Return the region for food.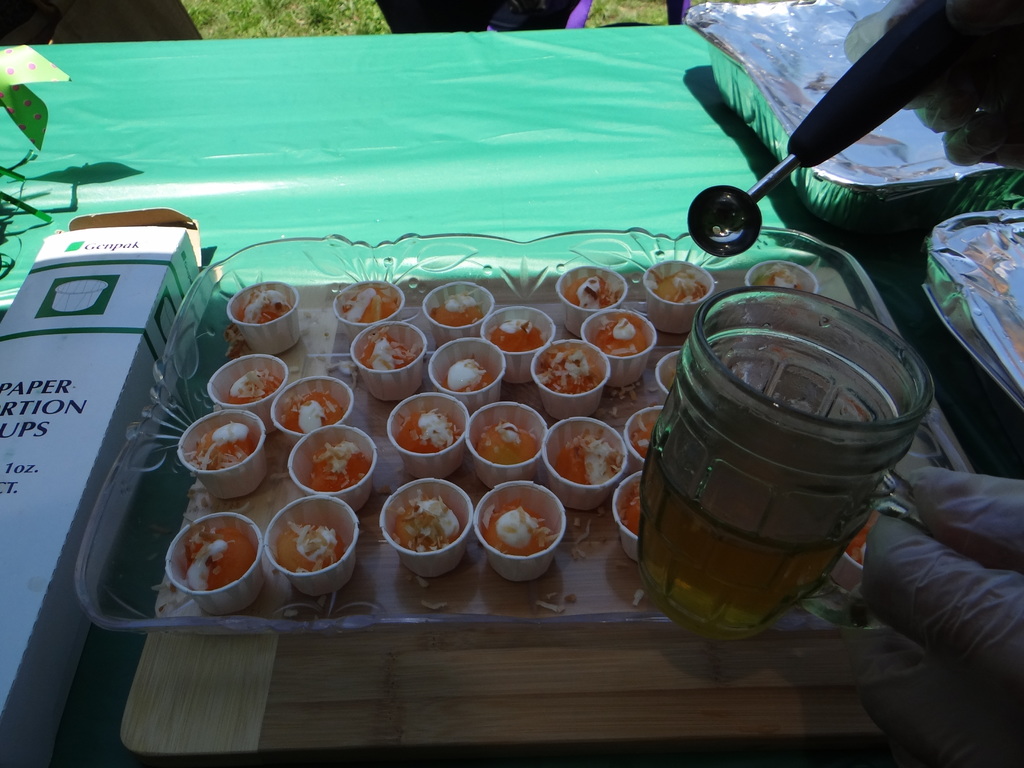
(492,317,543,355).
